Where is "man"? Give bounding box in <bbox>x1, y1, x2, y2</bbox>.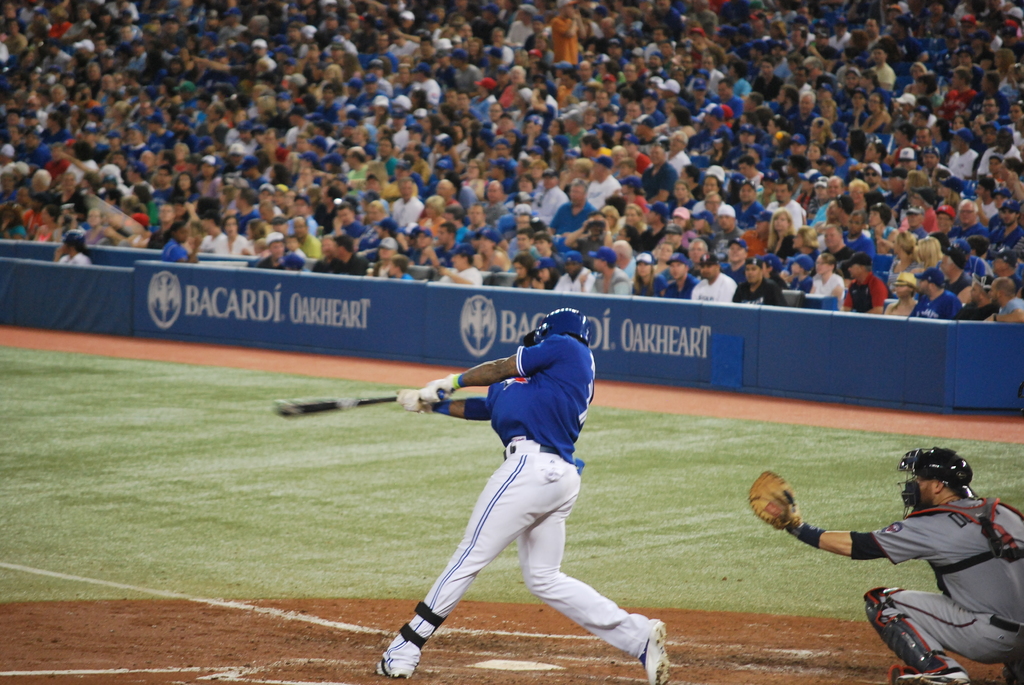
<bbox>376, 307, 669, 684</bbox>.
